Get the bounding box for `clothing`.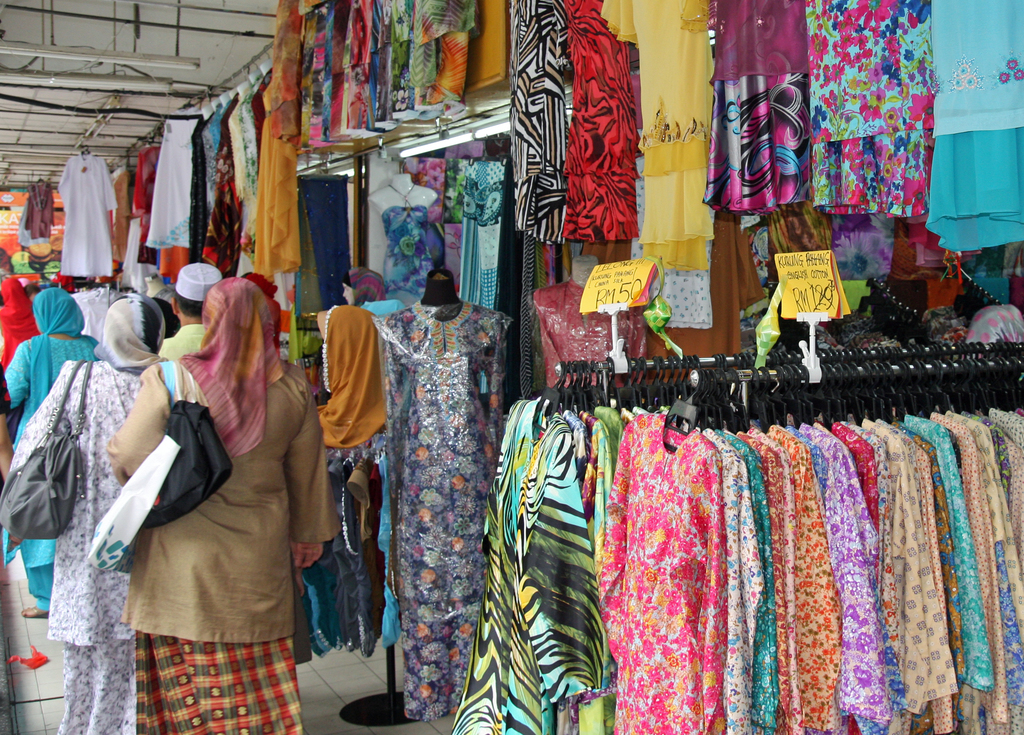
(114, 322, 317, 690).
